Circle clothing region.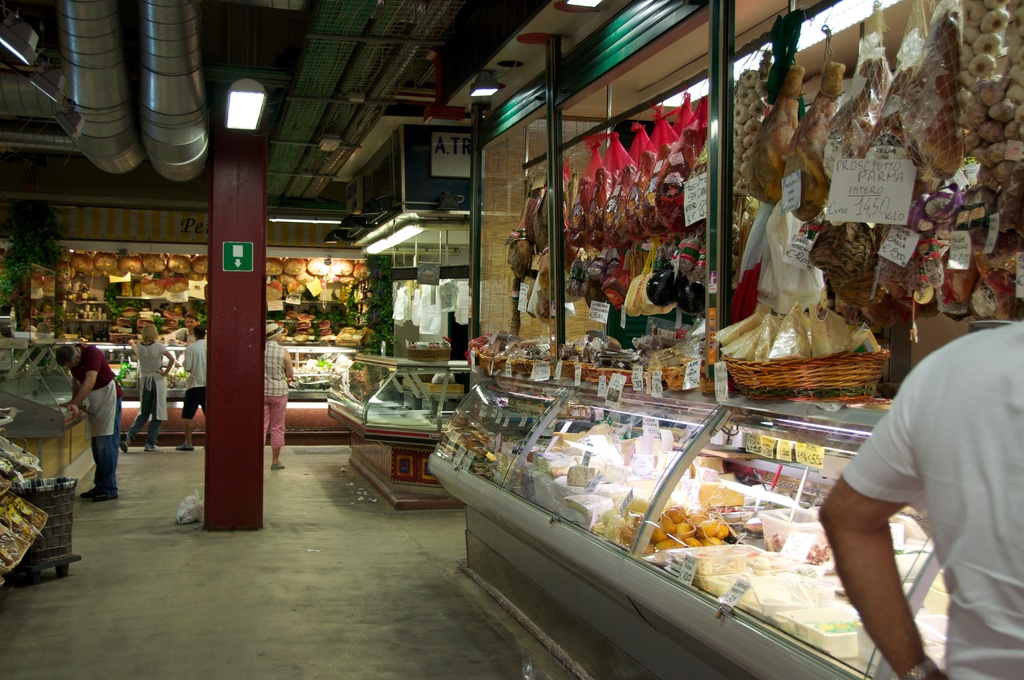
Region: bbox=[173, 327, 197, 353].
